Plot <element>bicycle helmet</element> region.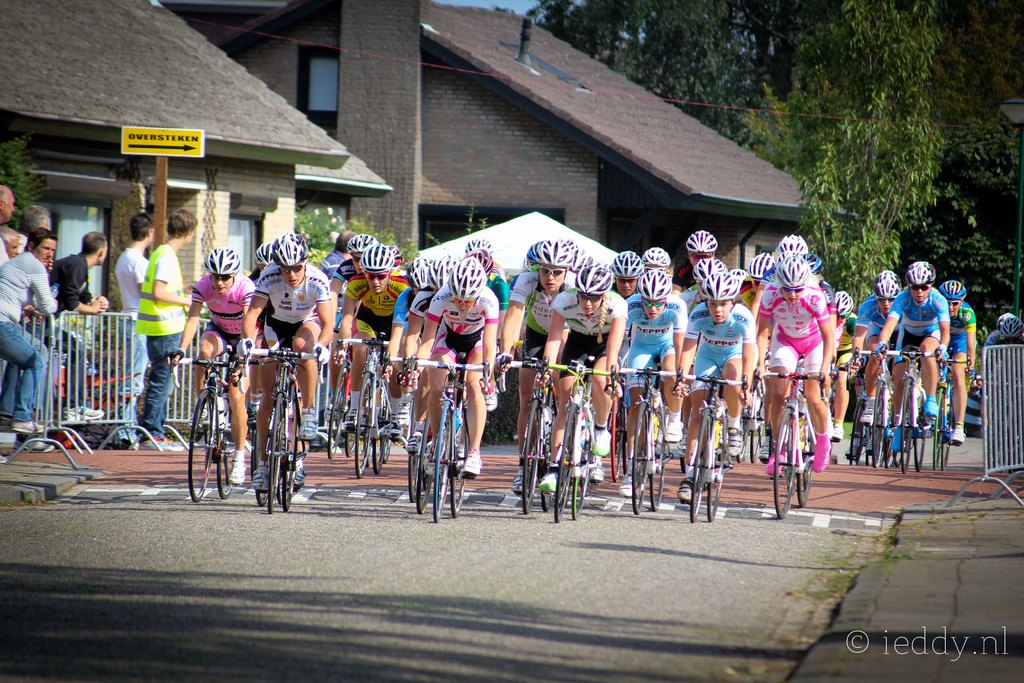
Plotted at rect(350, 236, 376, 254).
